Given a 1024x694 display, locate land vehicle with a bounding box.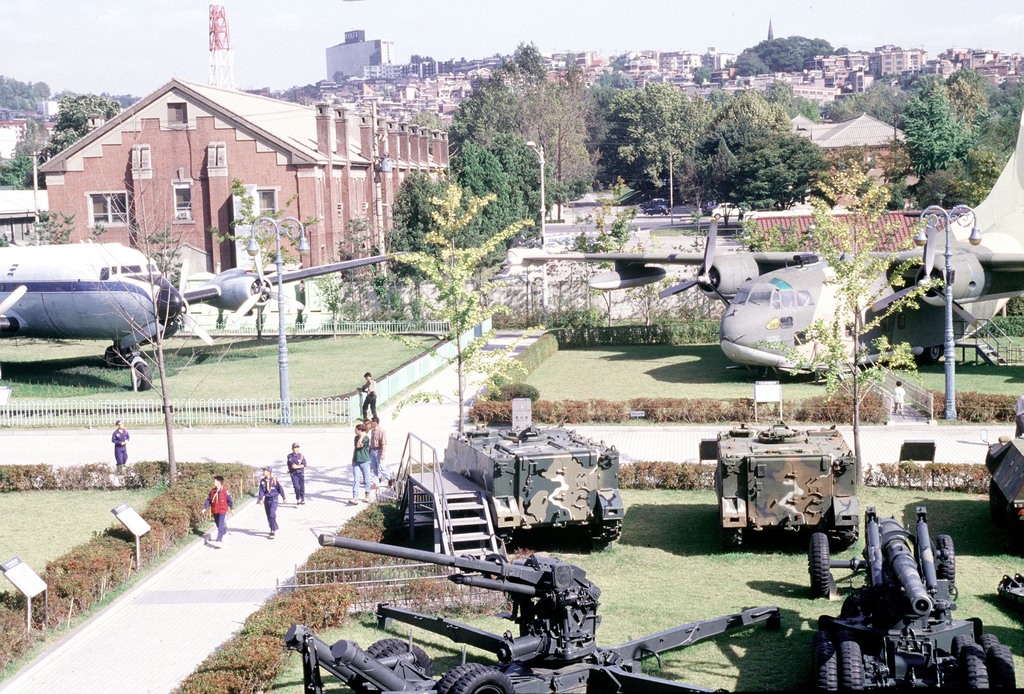
Located: x1=982, y1=434, x2=1023, y2=519.
